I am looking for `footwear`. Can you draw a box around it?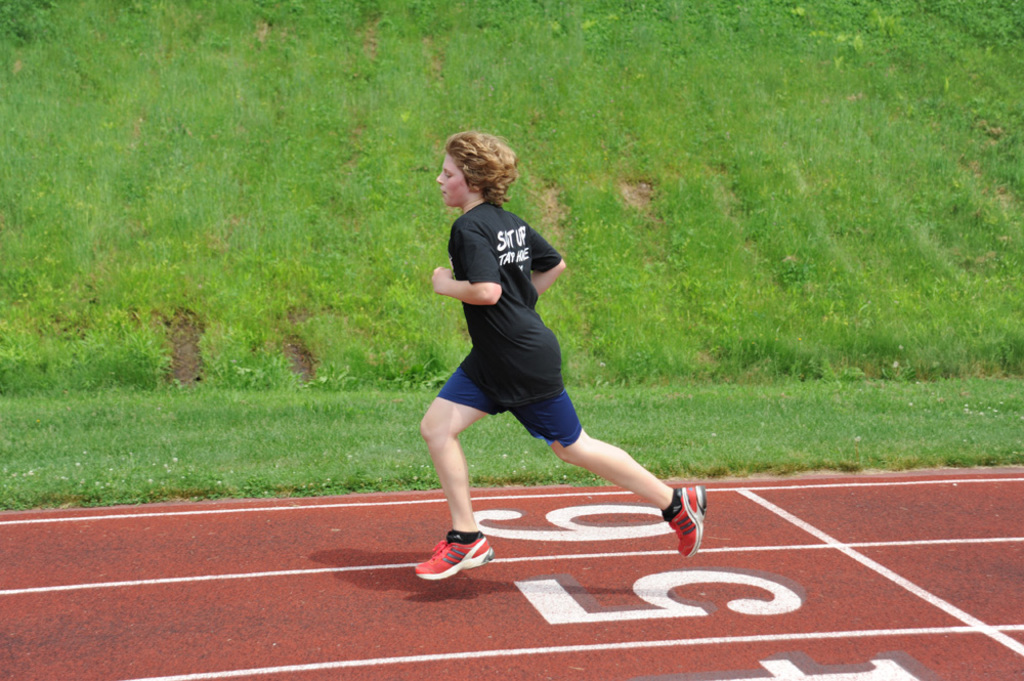
Sure, the bounding box is <bbox>420, 533, 504, 588</bbox>.
